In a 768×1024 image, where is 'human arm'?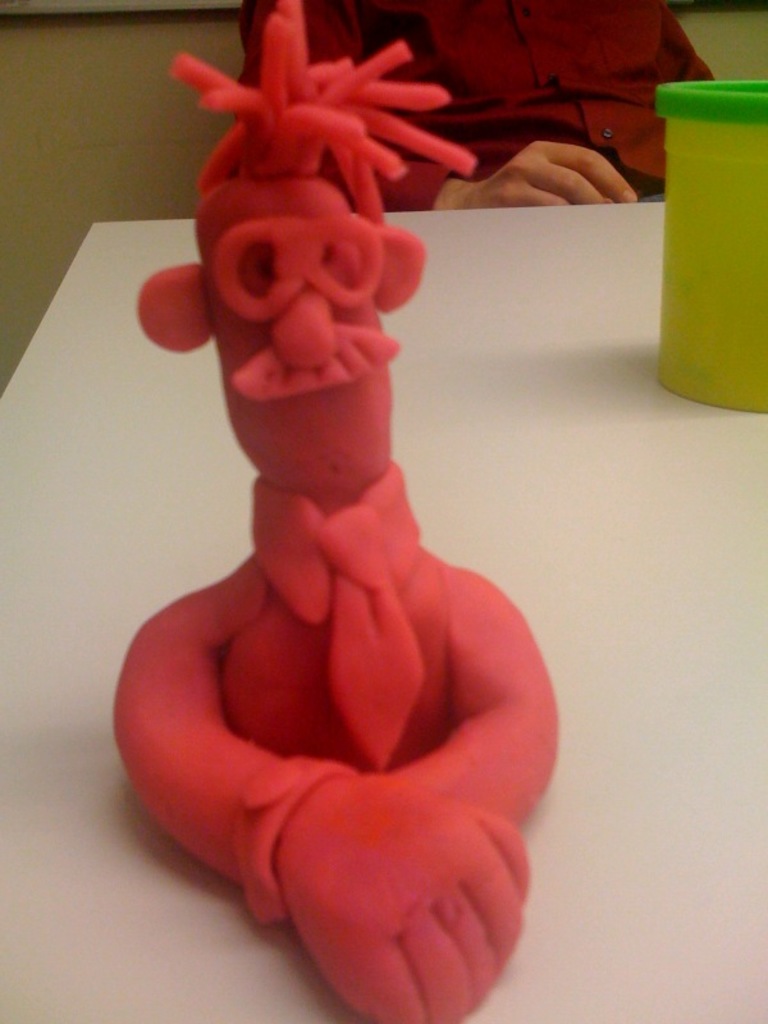
<region>230, 3, 640, 207</region>.
